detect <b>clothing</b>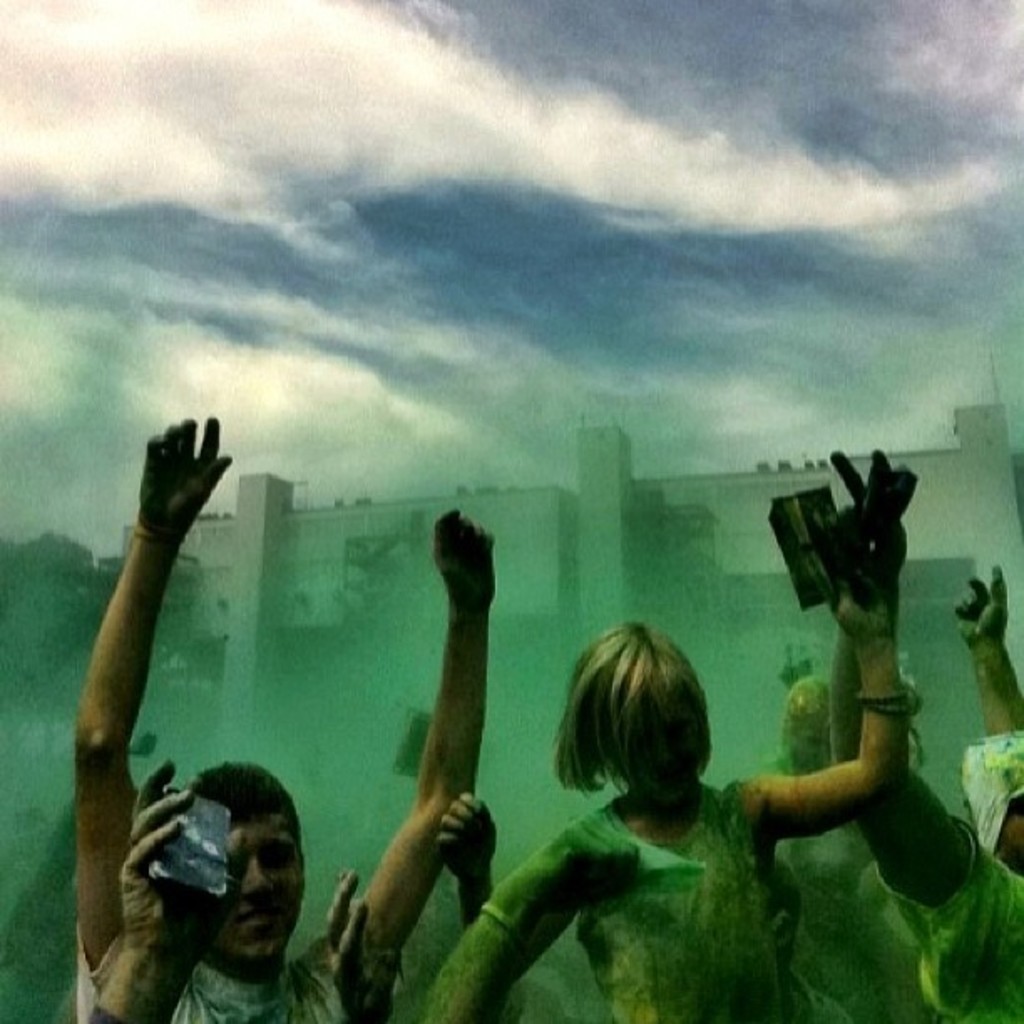
bbox=[75, 929, 402, 1022]
